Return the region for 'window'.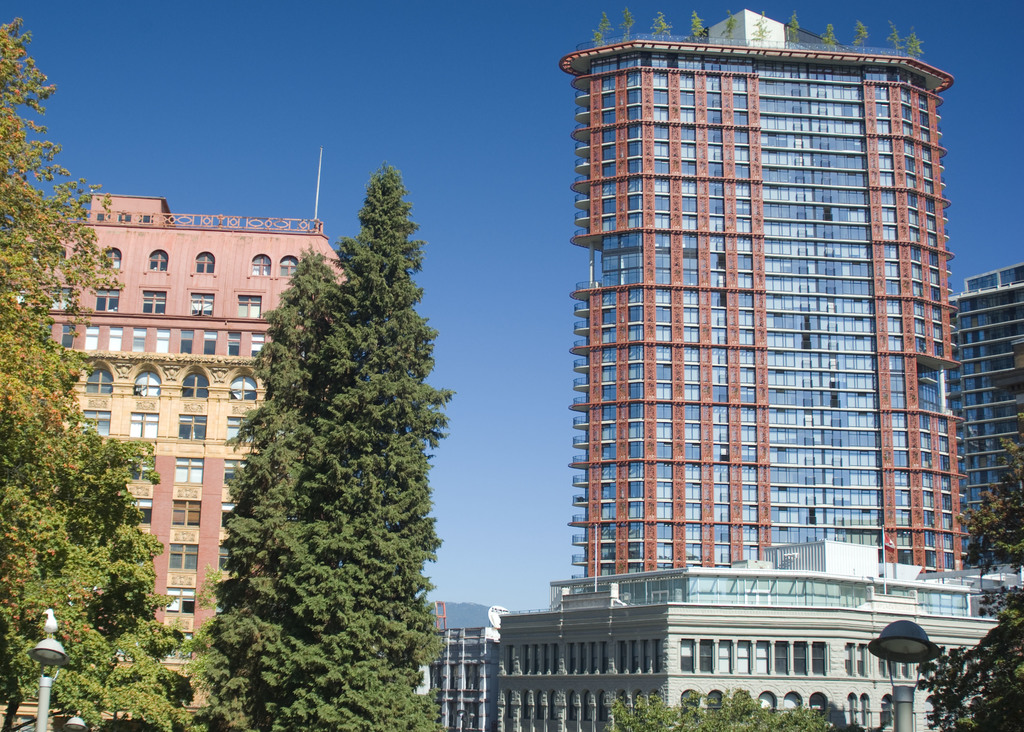
region(219, 548, 240, 577).
